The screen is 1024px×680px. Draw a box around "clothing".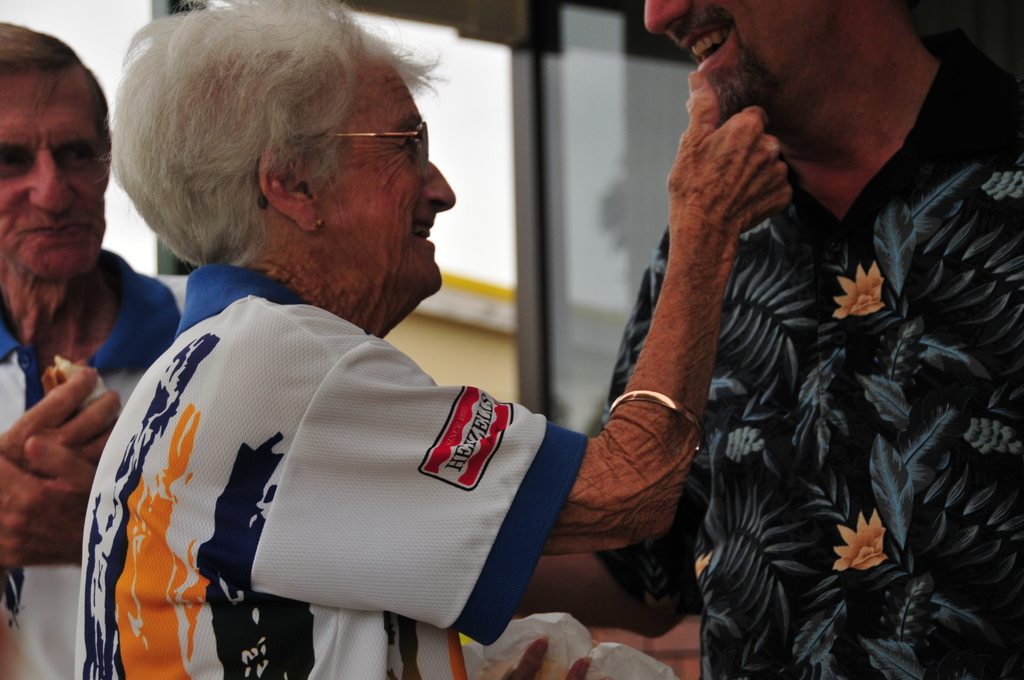
[0, 250, 182, 679].
